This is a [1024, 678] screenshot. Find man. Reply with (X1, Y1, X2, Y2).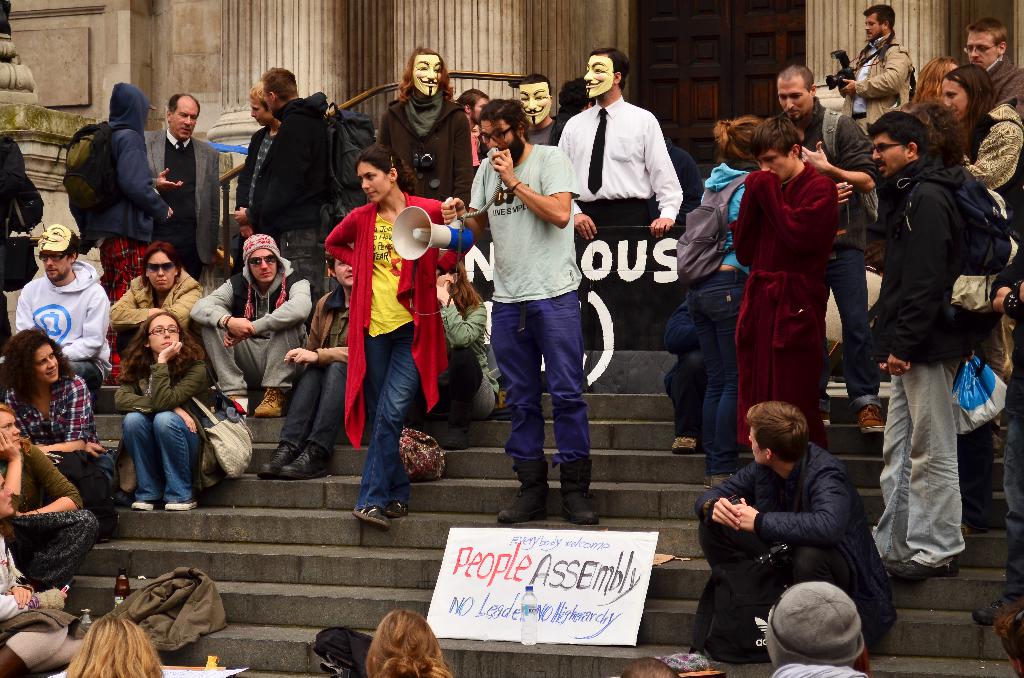
(12, 220, 126, 394).
